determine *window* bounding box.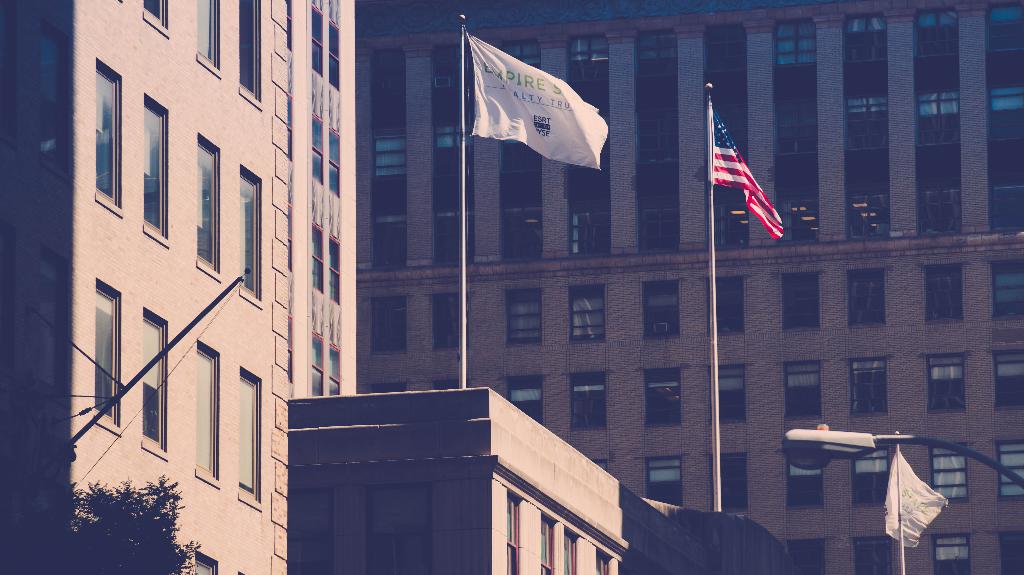
Determined: BBox(921, 351, 967, 413).
